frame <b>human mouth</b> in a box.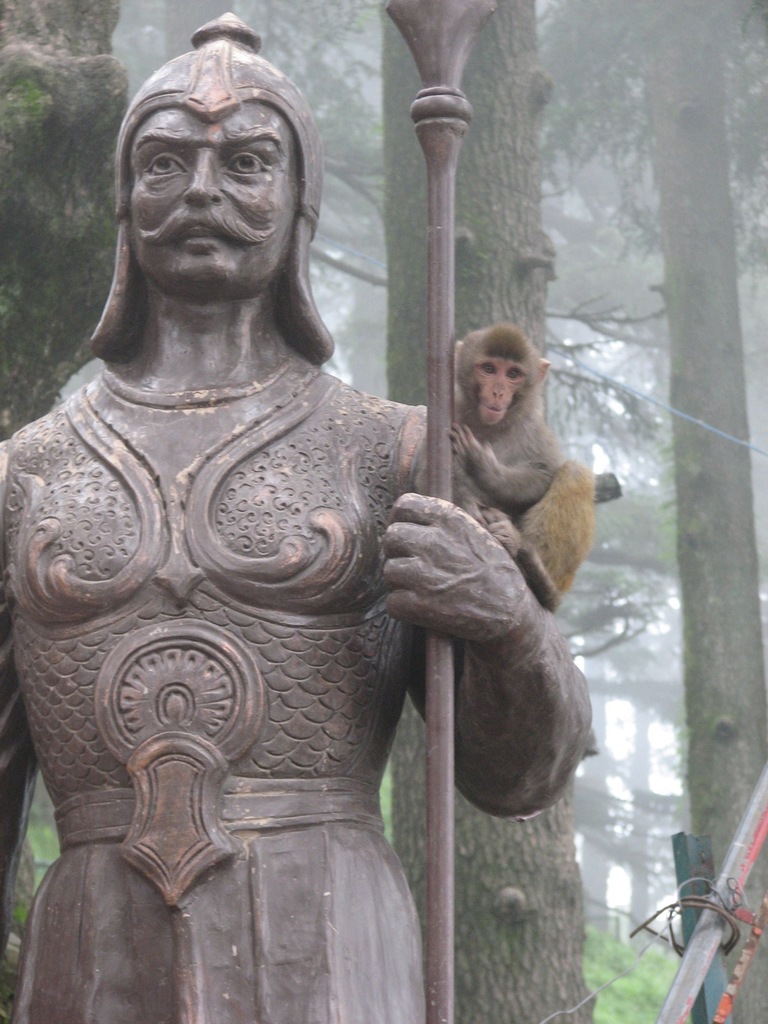
pyautogui.locateOnScreen(175, 221, 236, 252).
